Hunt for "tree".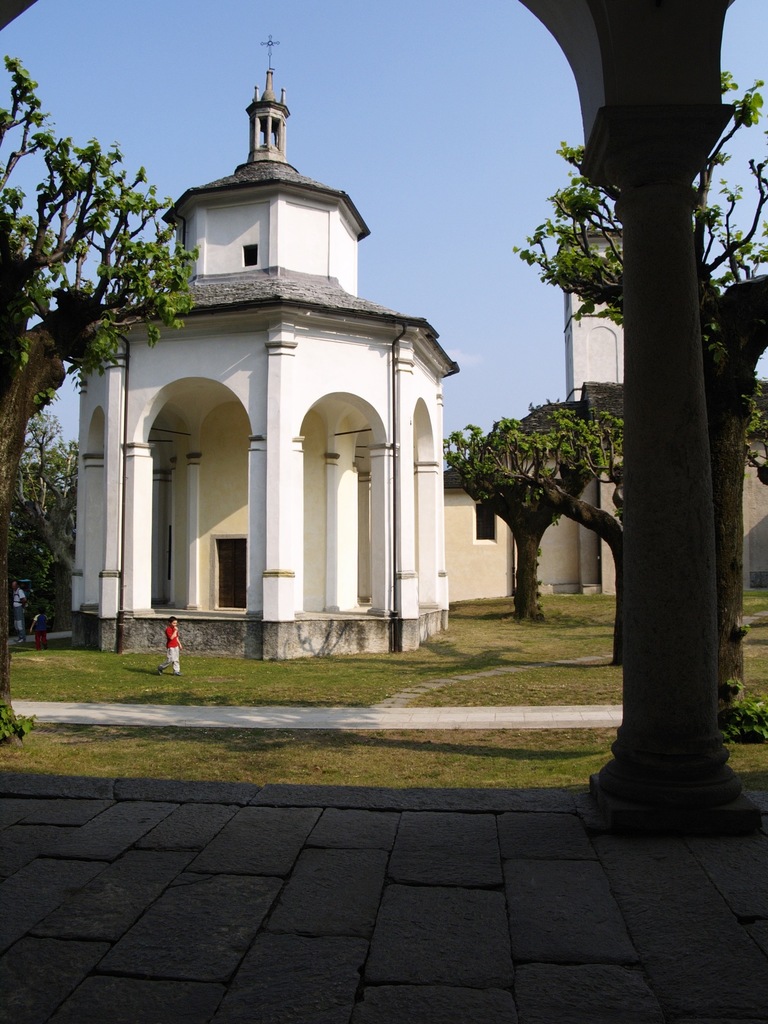
Hunted down at box(451, 365, 631, 606).
